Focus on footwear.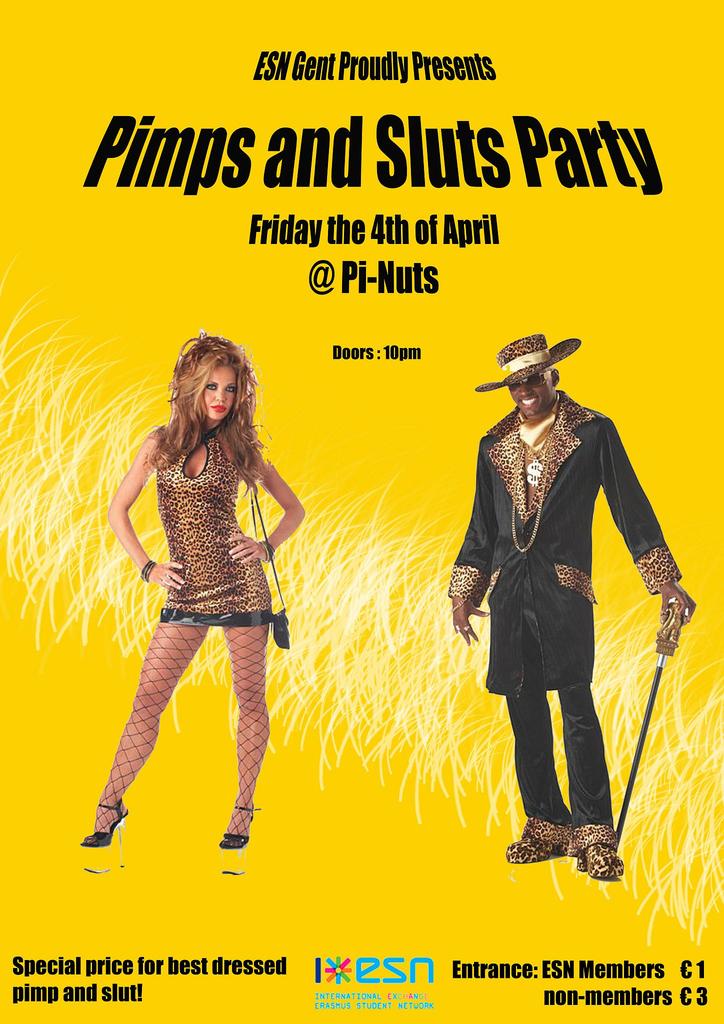
Focused at <box>508,818,559,870</box>.
